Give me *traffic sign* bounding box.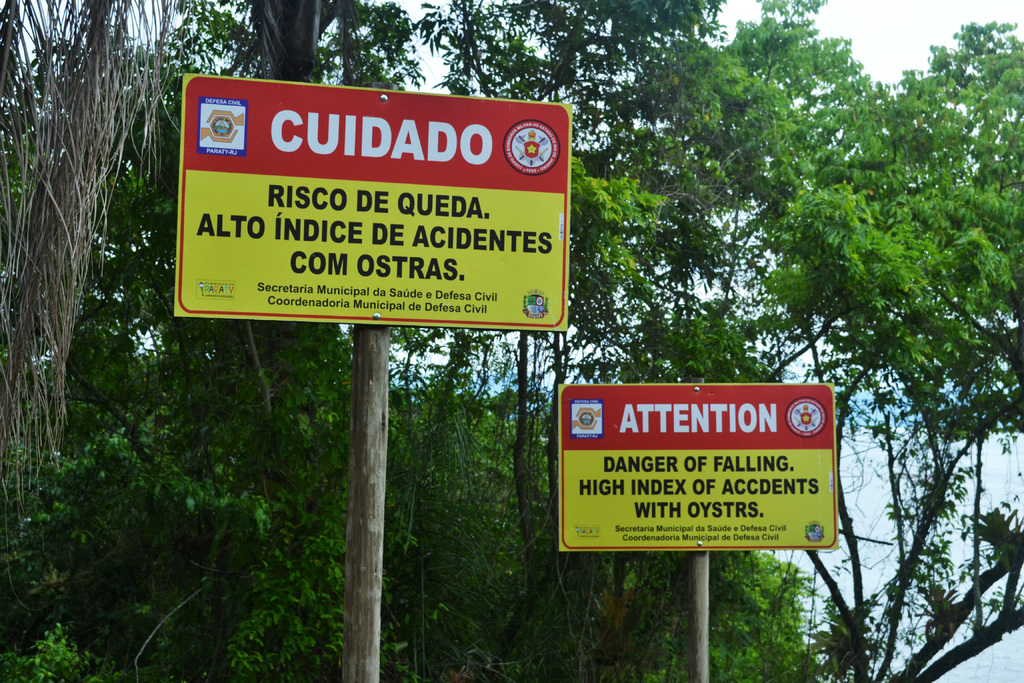
rect(559, 375, 838, 553).
